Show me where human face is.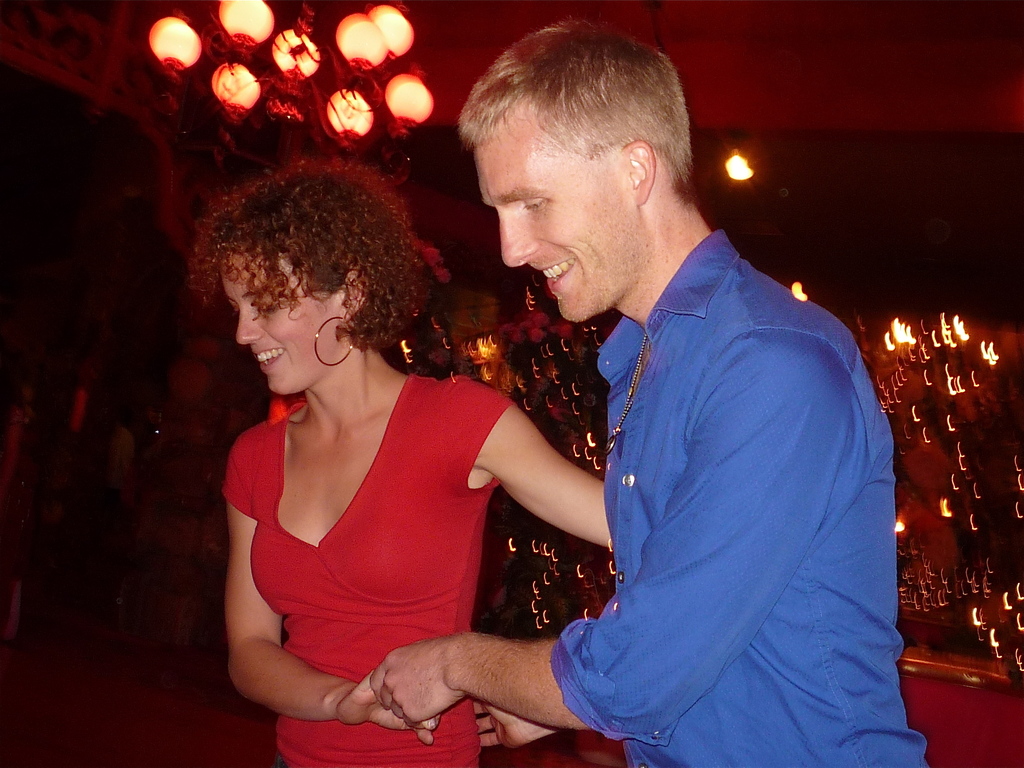
human face is at 221,249,340,396.
